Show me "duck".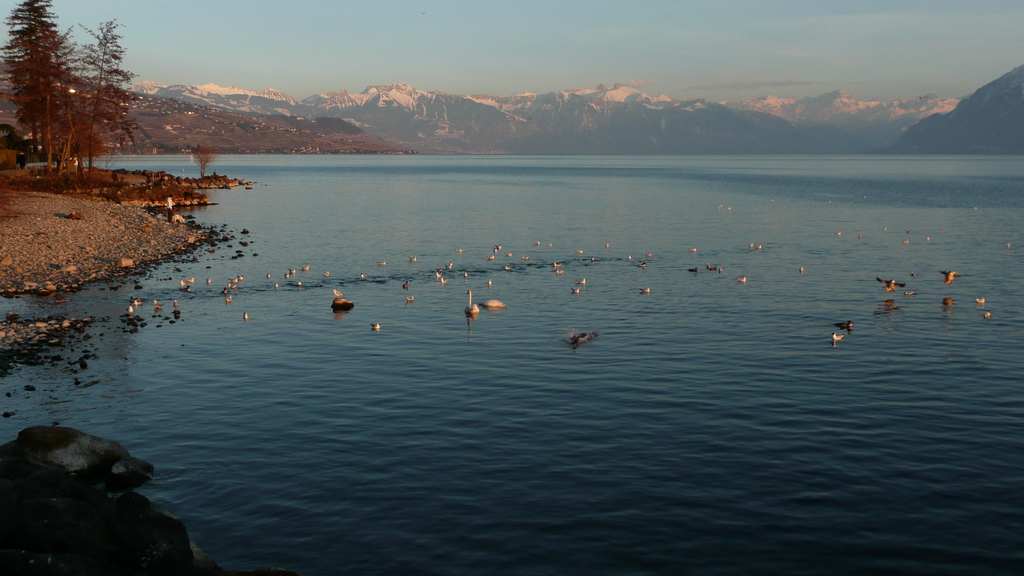
"duck" is here: select_region(835, 229, 840, 236).
